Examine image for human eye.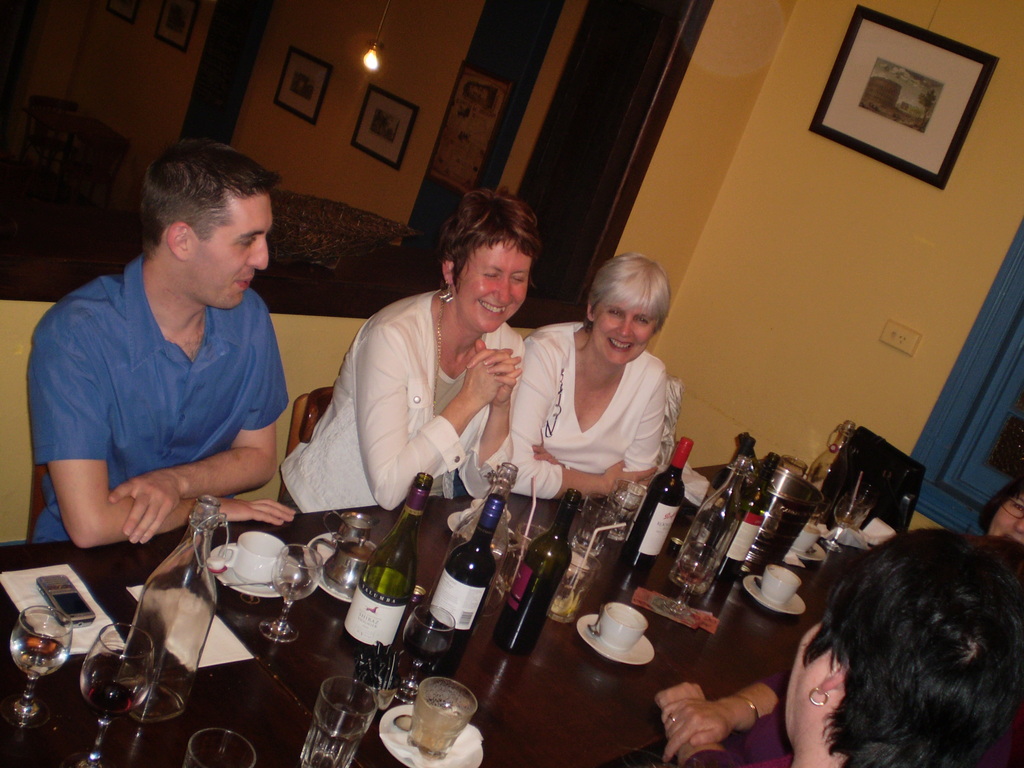
Examination result: x1=608, y1=309, x2=624, y2=319.
